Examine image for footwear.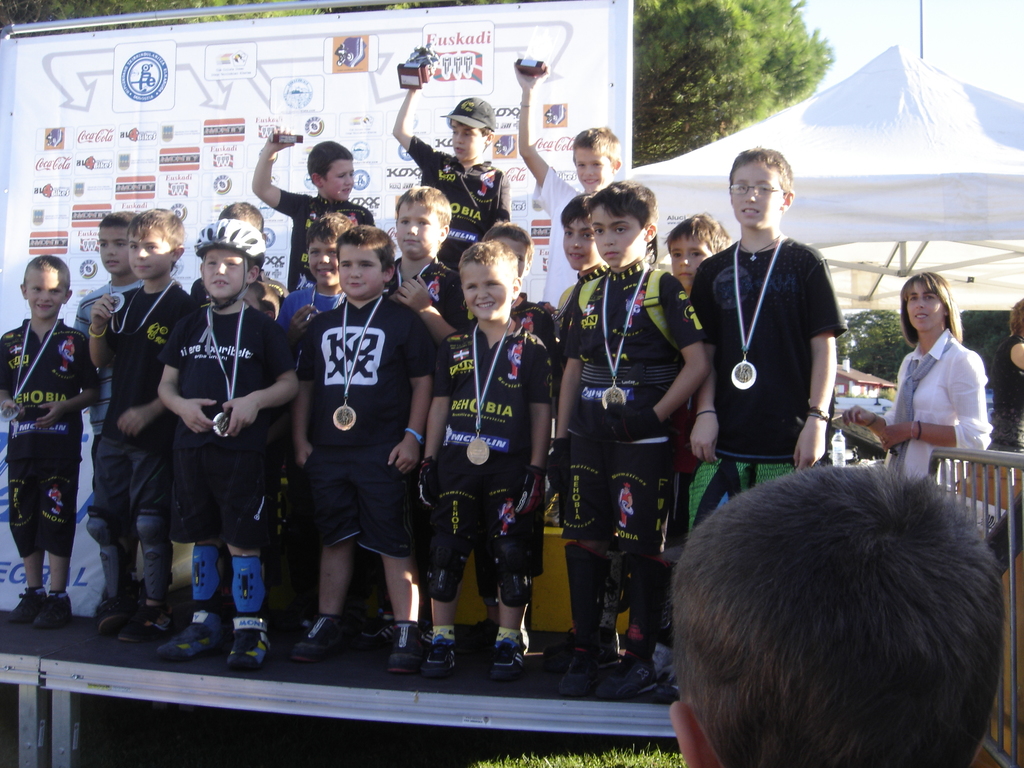
Examination result: Rect(418, 635, 459, 675).
